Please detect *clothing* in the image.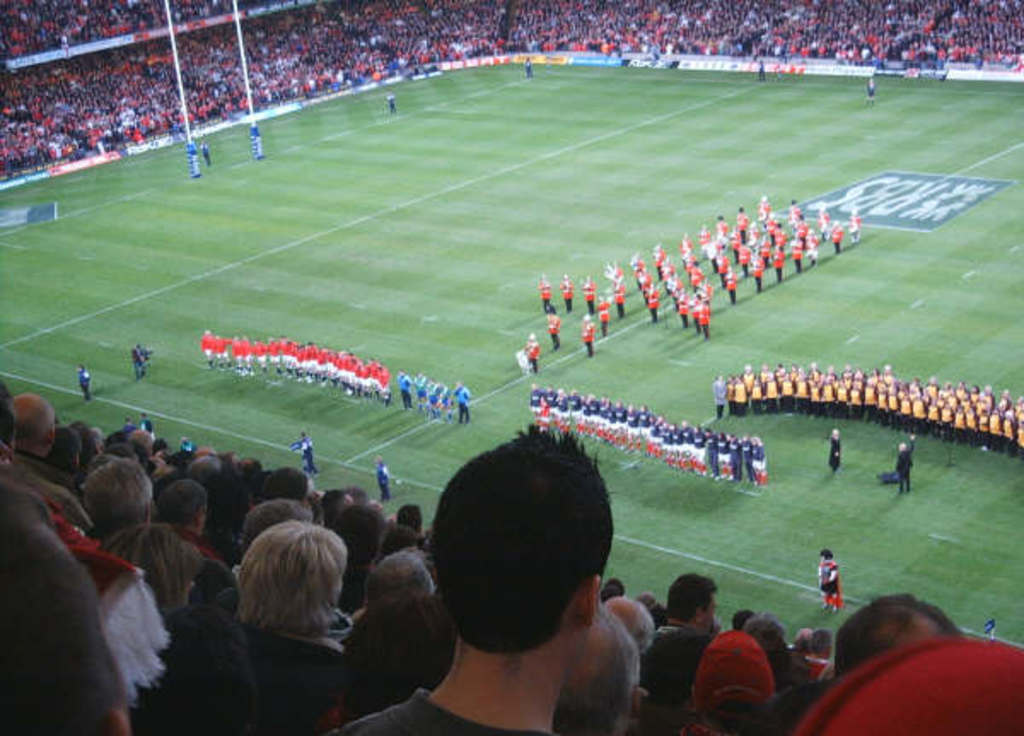
594:401:613:441.
